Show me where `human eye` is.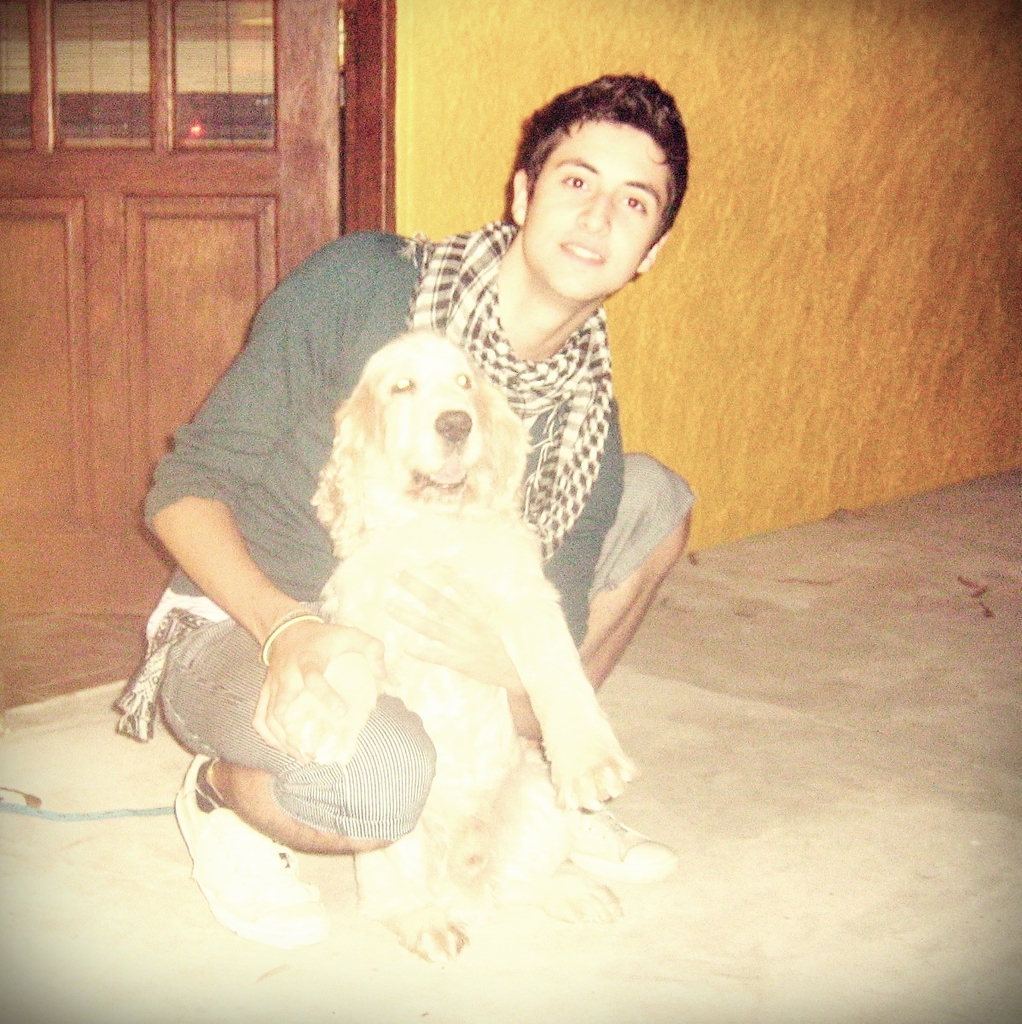
`human eye` is at x1=619 y1=189 x2=647 y2=212.
